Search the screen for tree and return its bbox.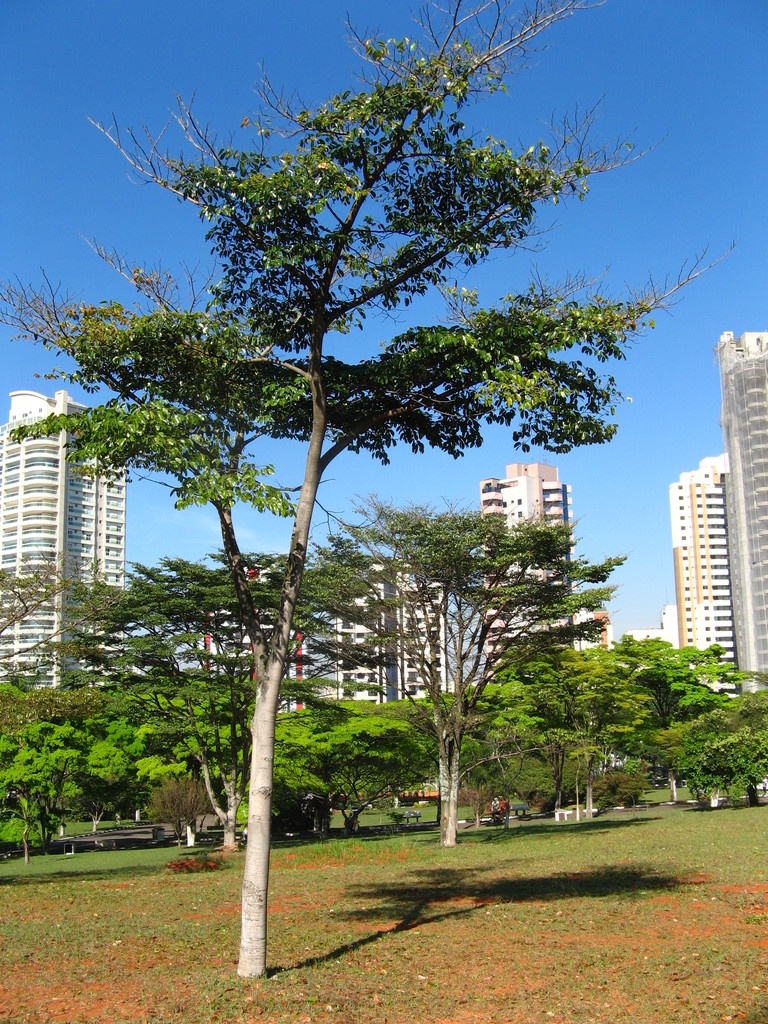
Found: 0/554/131/751.
